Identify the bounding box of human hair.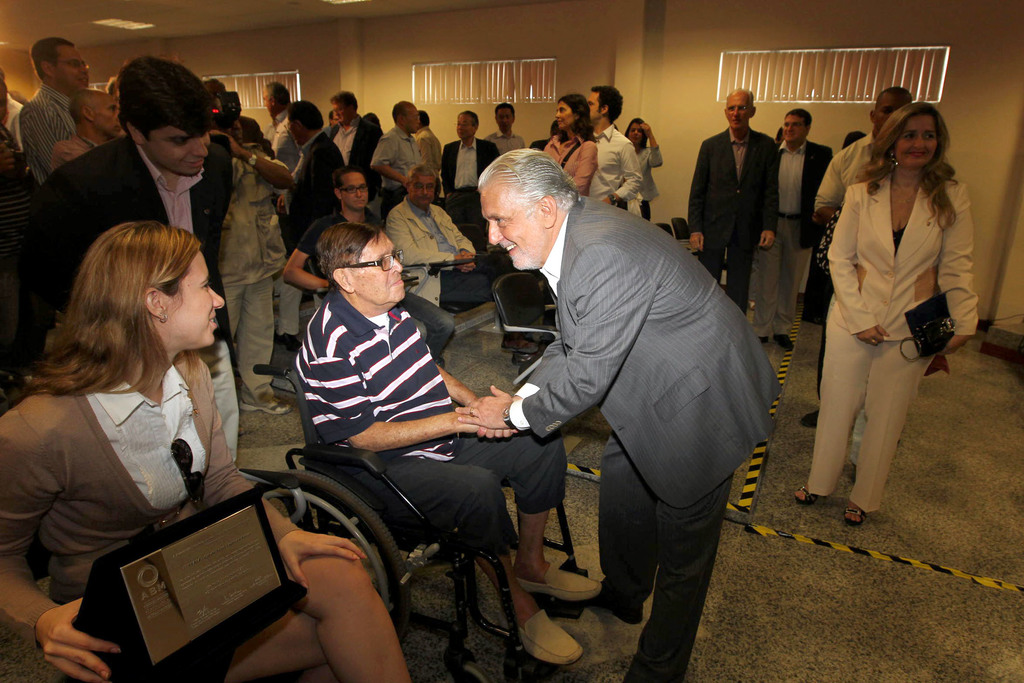
116 50 219 141.
